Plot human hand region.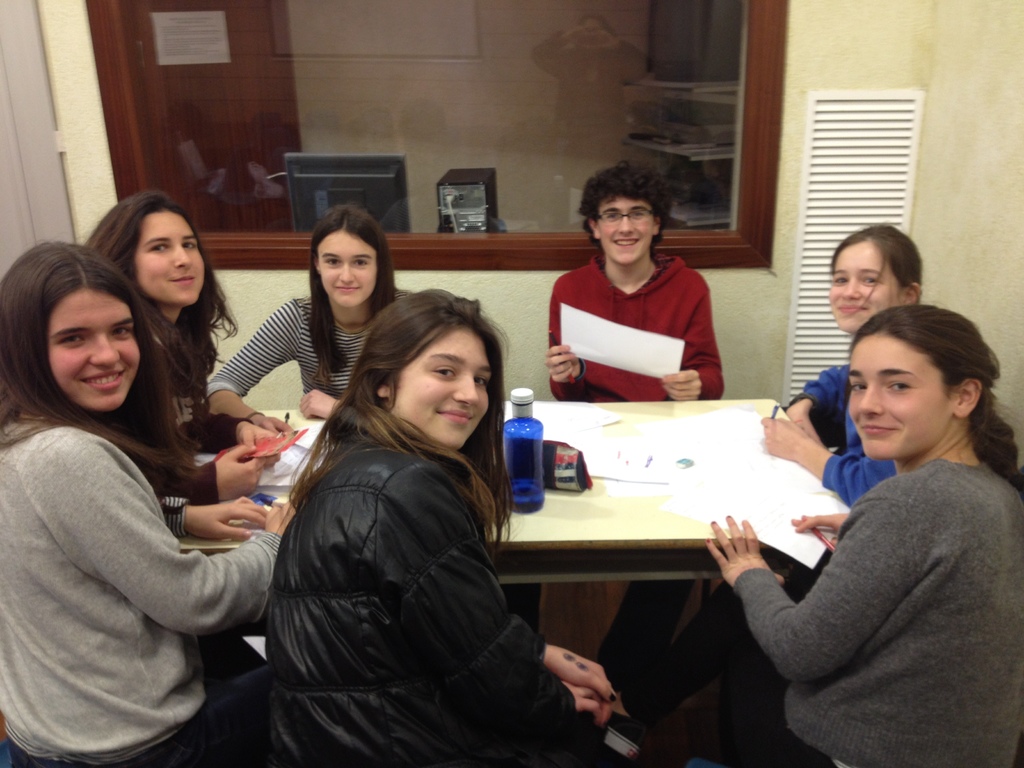
Plotted at select_region(297, 389, 335, 420).
